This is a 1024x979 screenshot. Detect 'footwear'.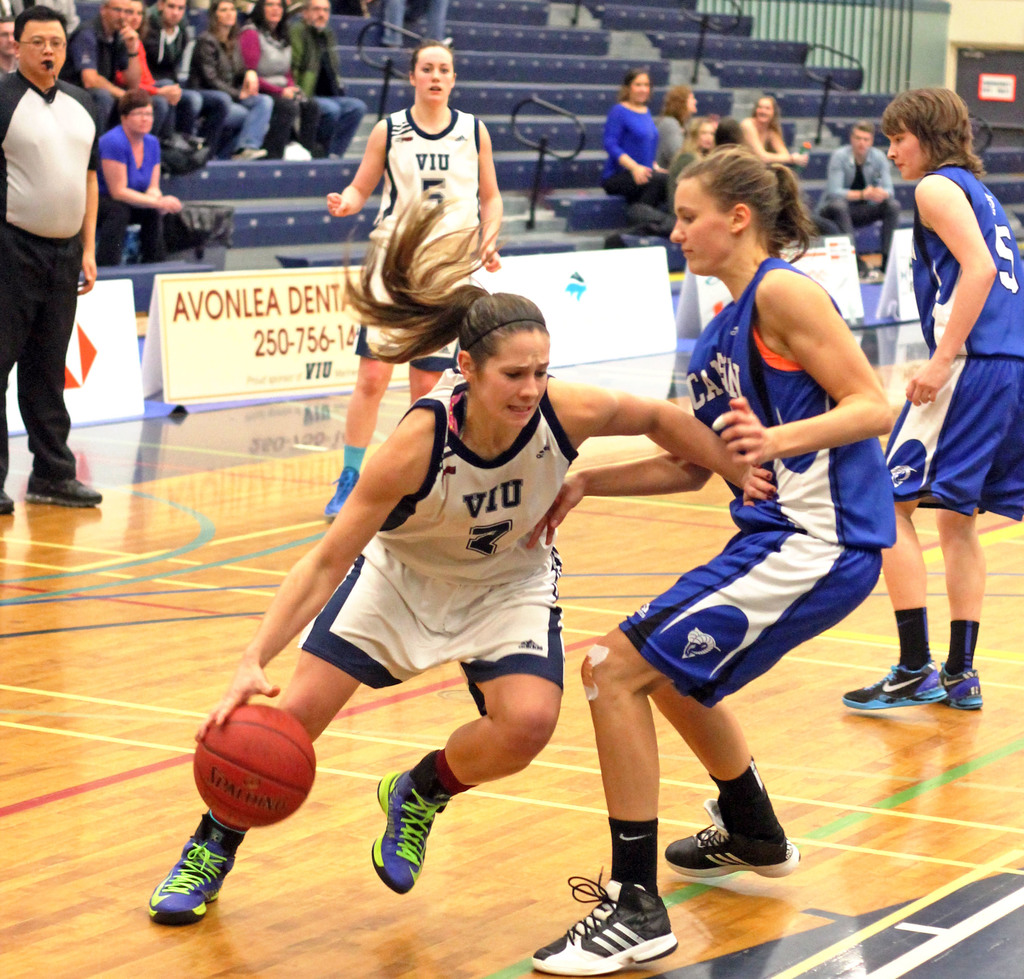
select_region(149, 808, 248, 925).
